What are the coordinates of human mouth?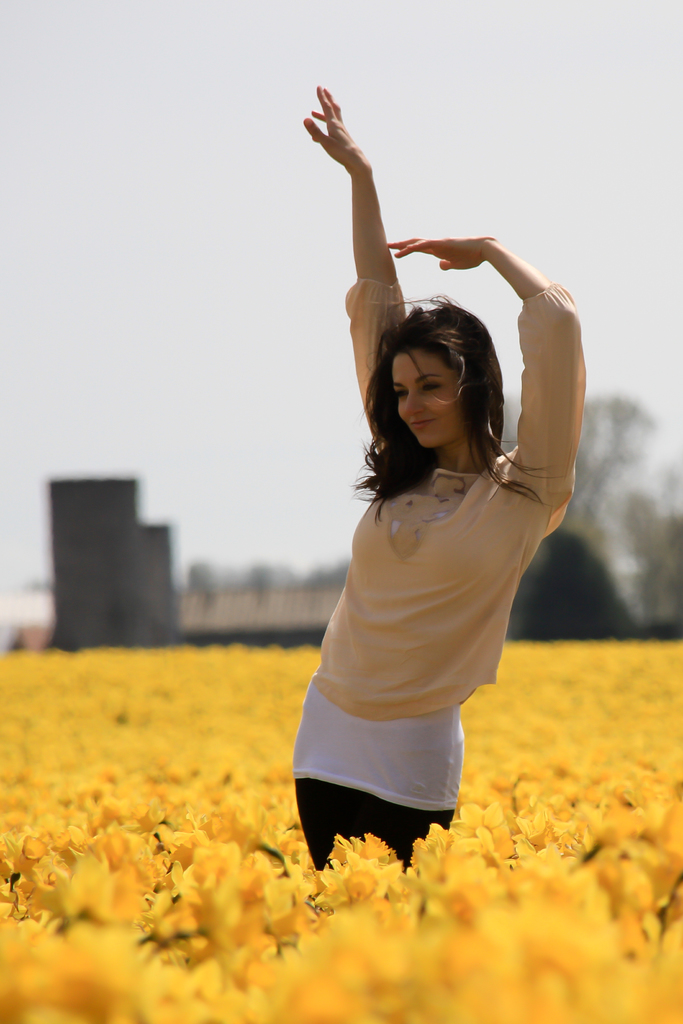
411,419,431,424.
